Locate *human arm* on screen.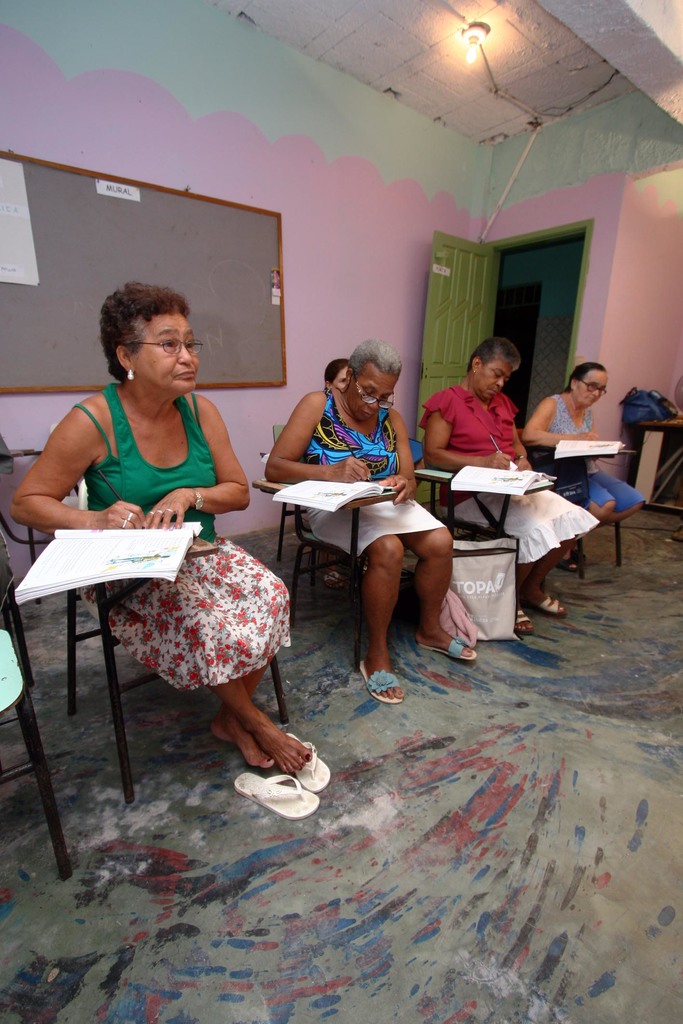
On screen at <bbox>525, 394, 597, 447</bbox>.
